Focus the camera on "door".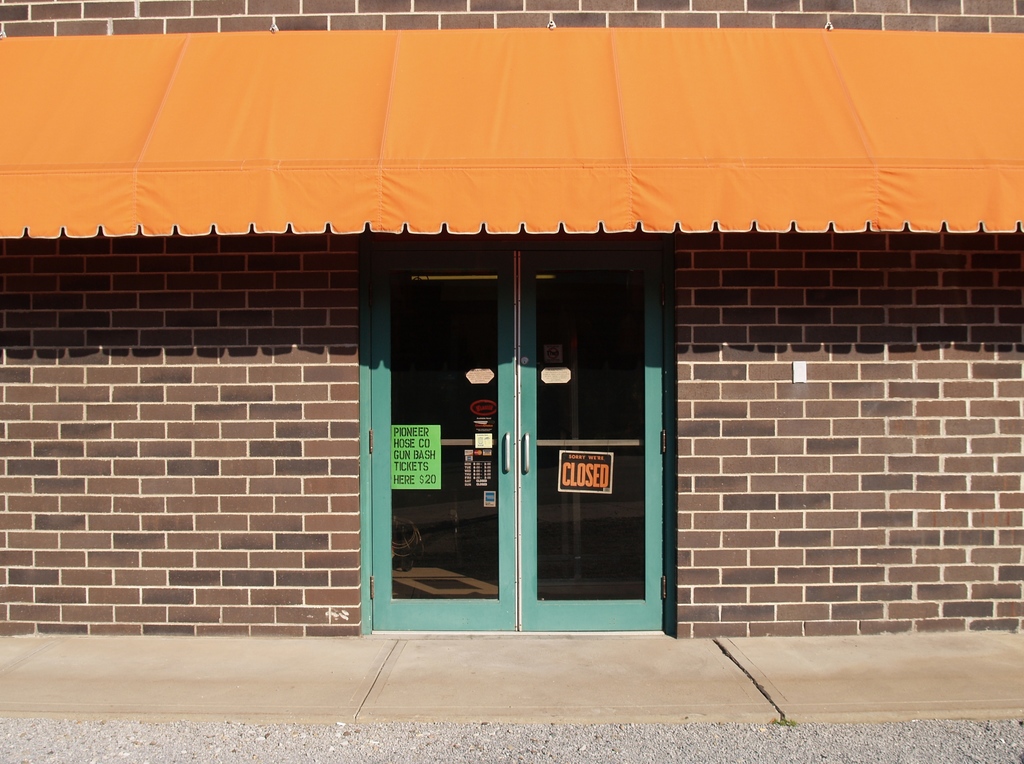
Focus region: crop(359, 234, 669, 630).
